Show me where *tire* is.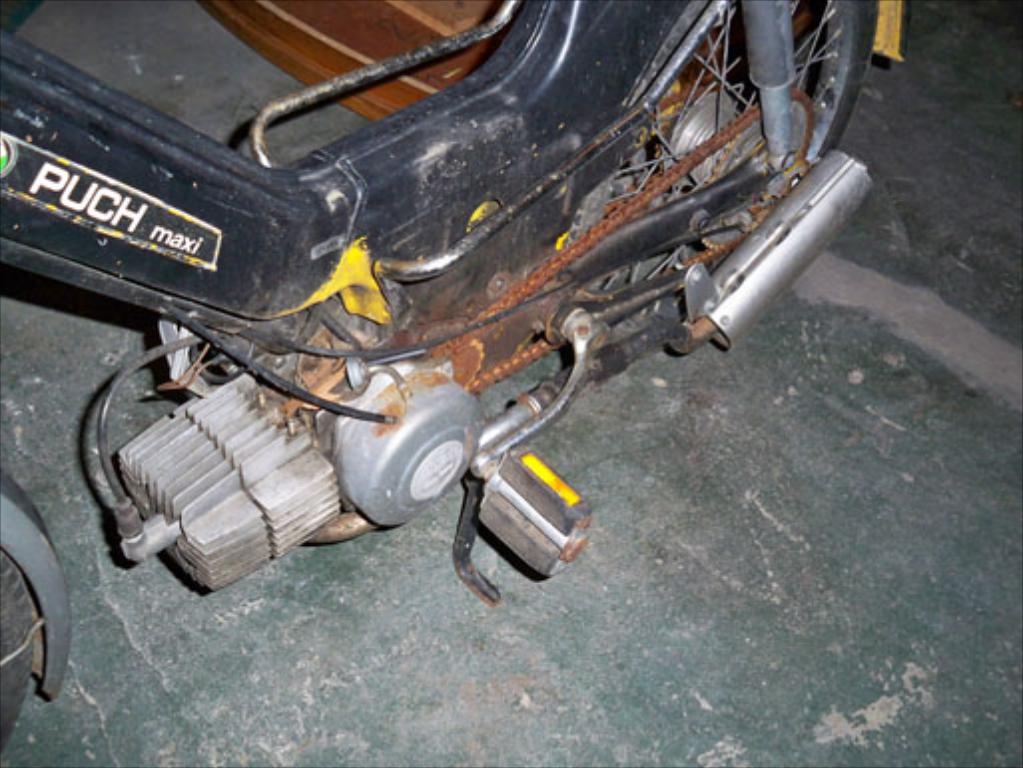
*tire* is at [0, 553, 30, 754].
